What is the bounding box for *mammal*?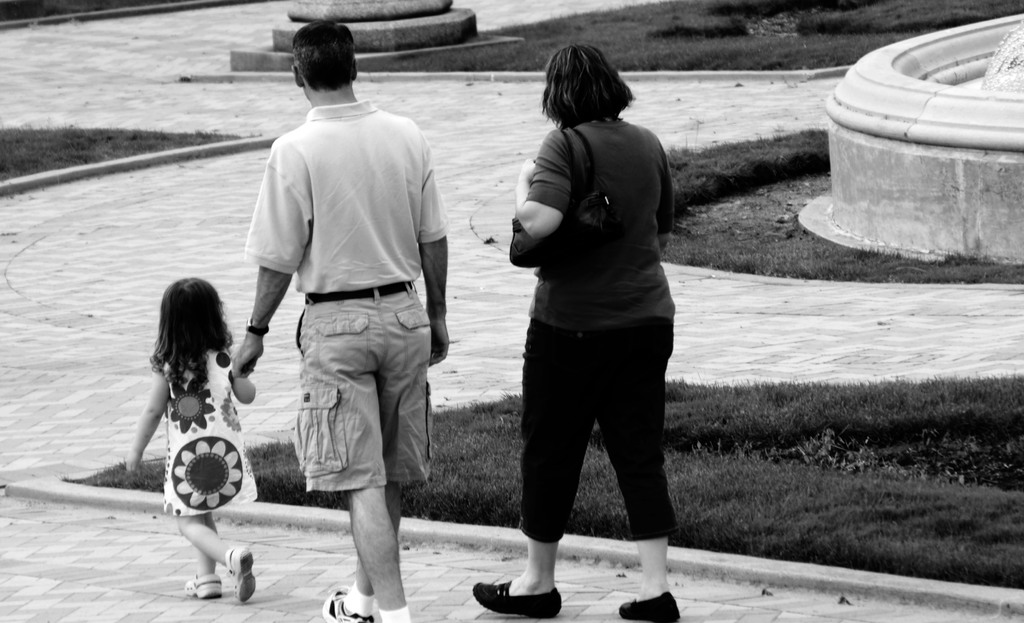
<box>124,274,253,599</box>.
